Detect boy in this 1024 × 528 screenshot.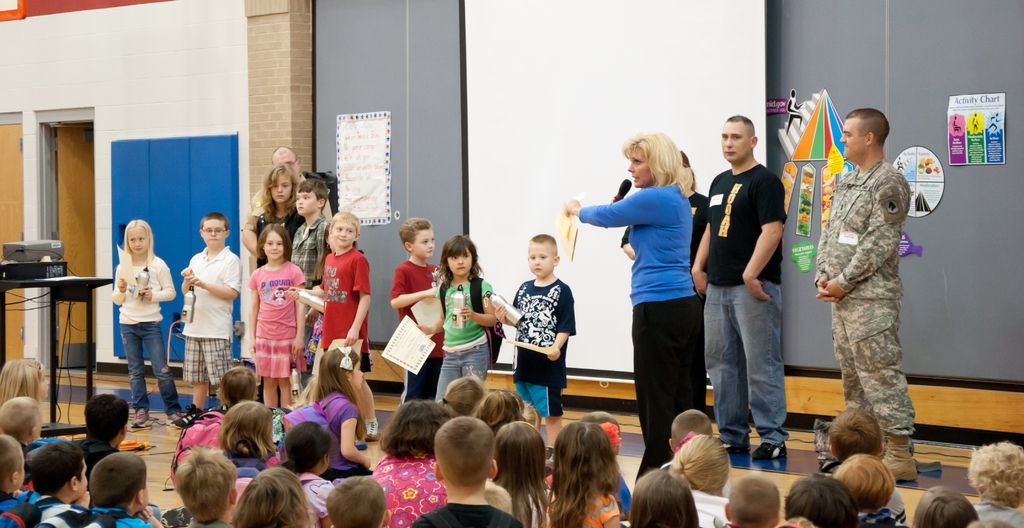
Detection: pyautogui.locateOnScreen(968, 442, 1022, 527).
